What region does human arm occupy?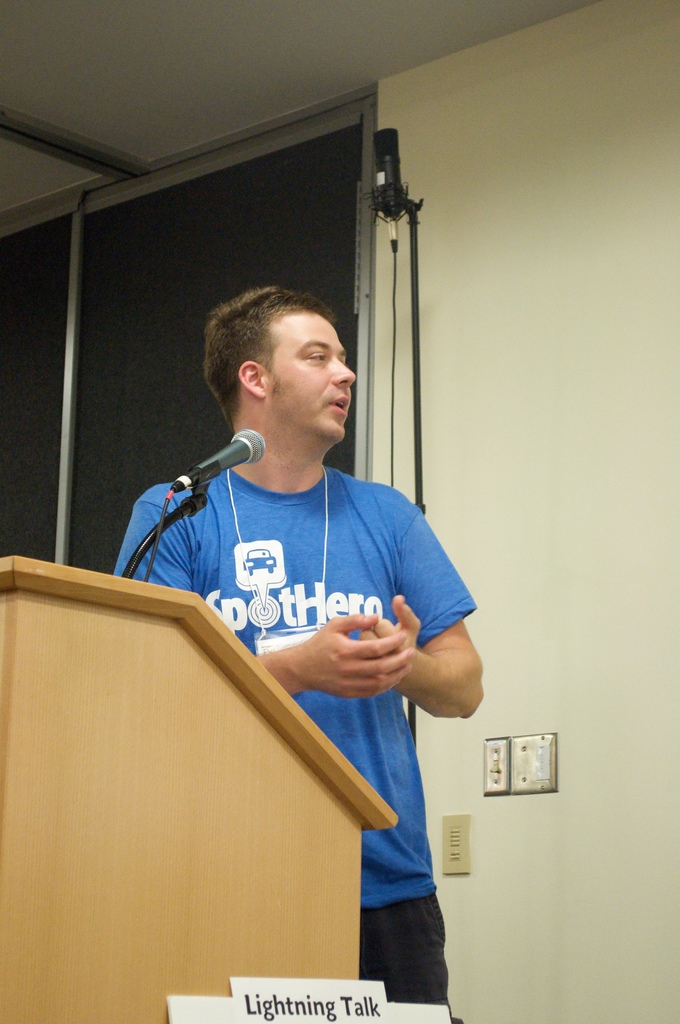
<box>357,488,480,724</box>.
